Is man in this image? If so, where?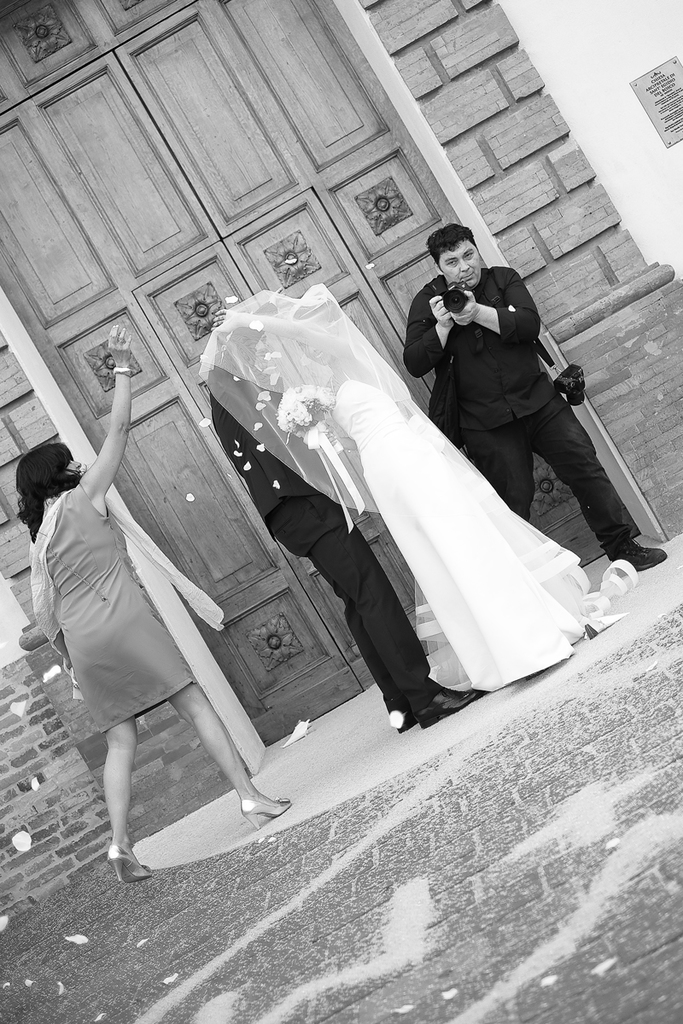
Yes, at l=403, t=222, r=669, b=572.
